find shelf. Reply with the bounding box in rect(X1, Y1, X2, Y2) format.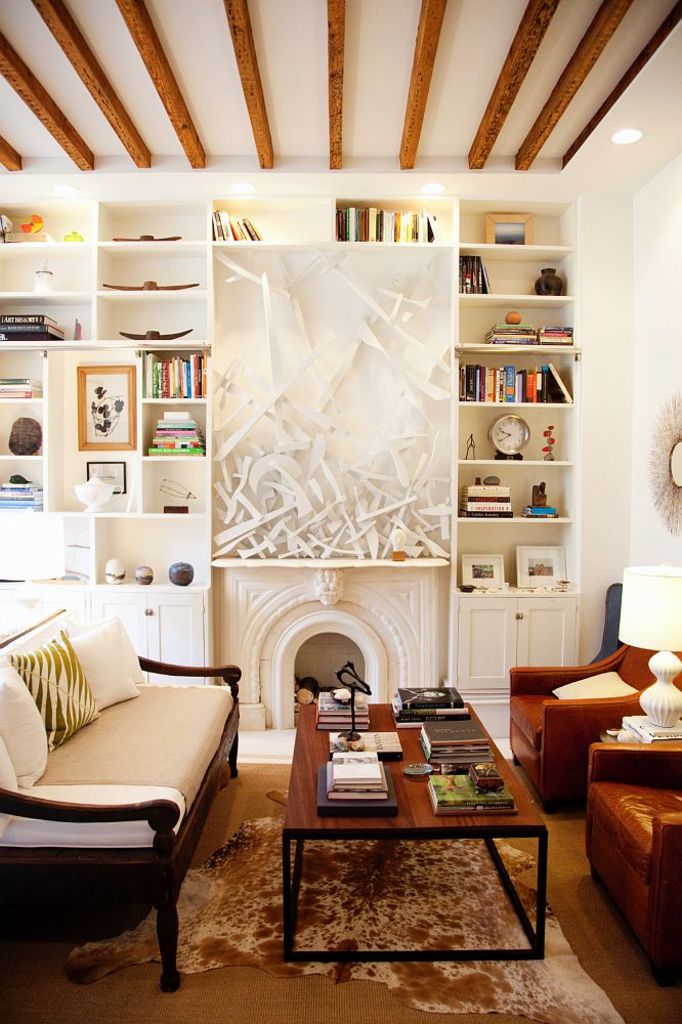
rect(0, 399, 42, 460).
